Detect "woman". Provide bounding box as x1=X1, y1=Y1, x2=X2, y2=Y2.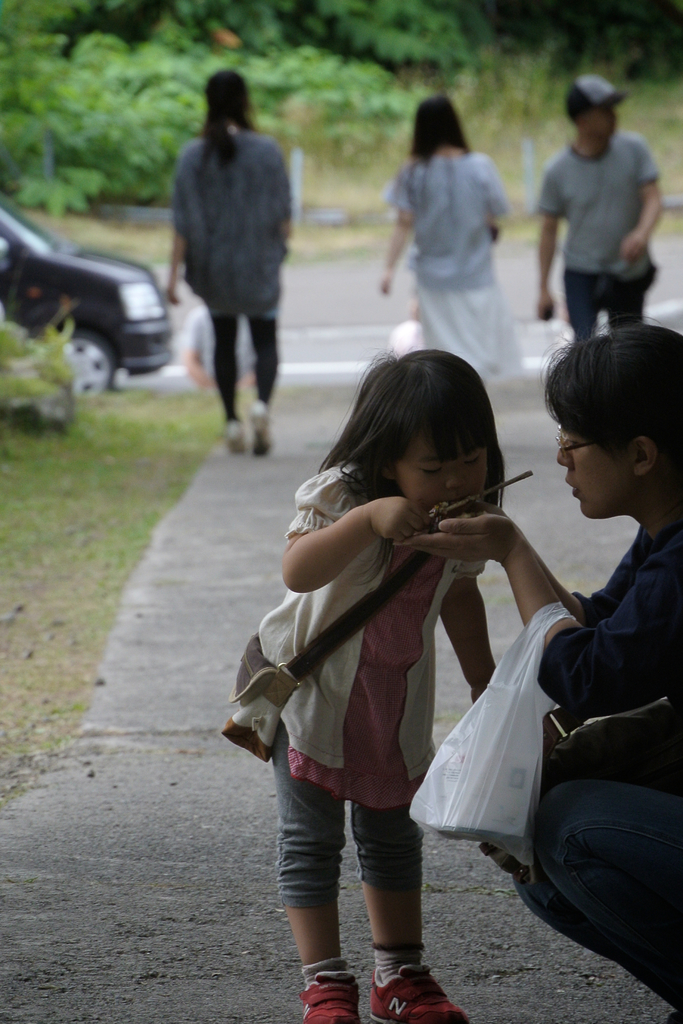
x1=373, y1=92, x2=534, y2=391.
